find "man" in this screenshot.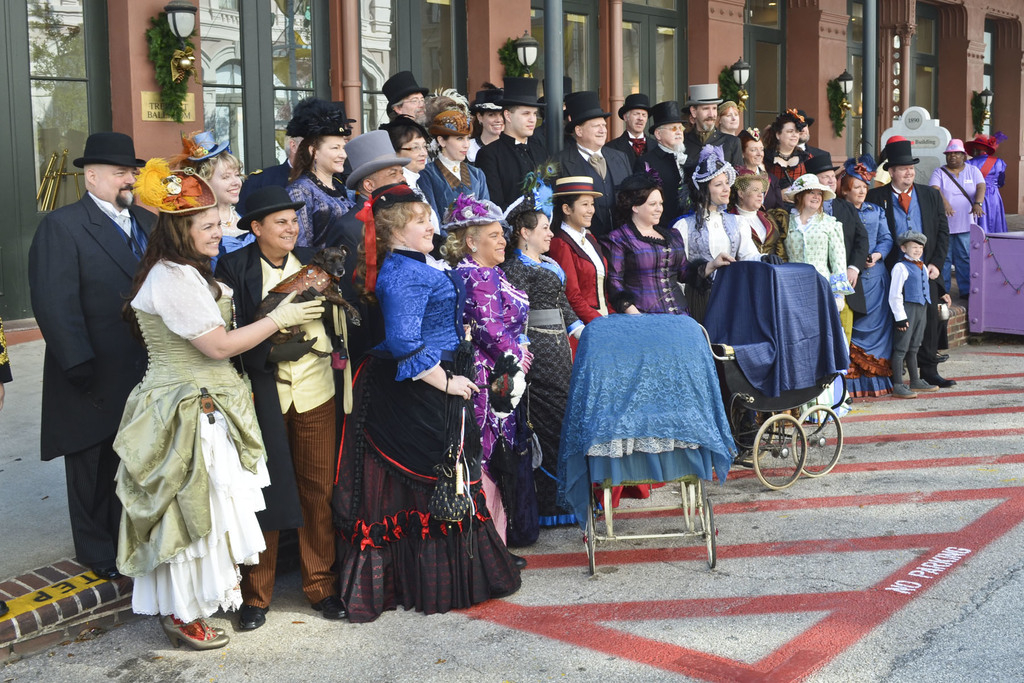
The bounding box for "man" is 281,135,303,177.
